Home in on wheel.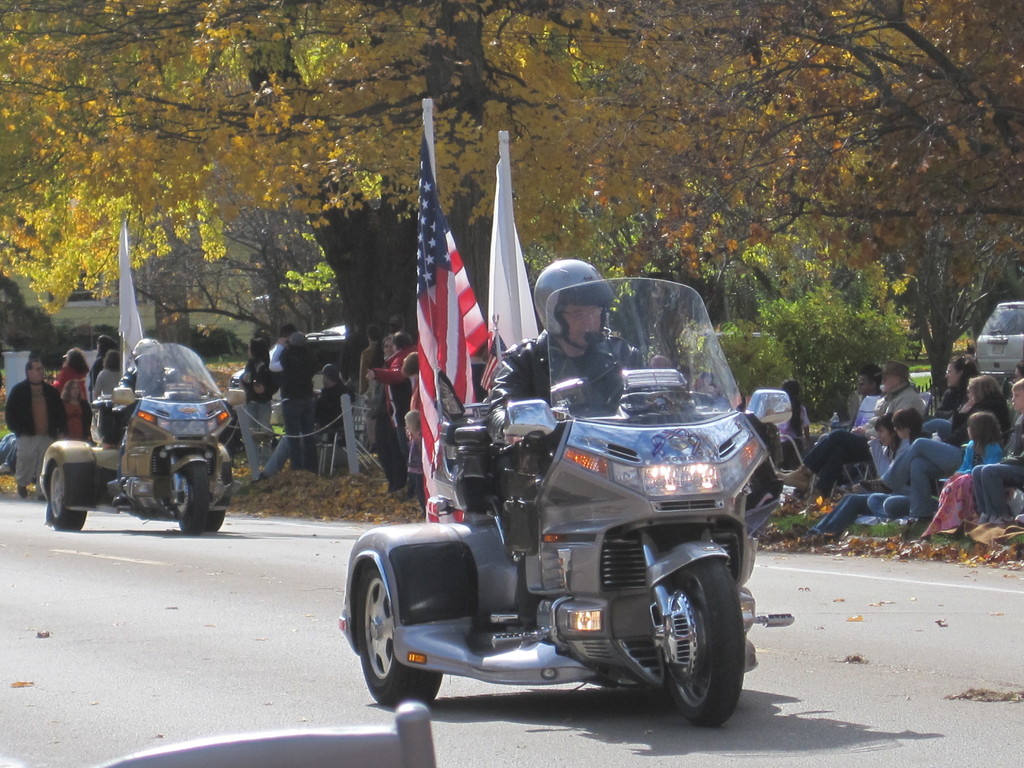
Homed in at detection(349, 563, 444, 710).
